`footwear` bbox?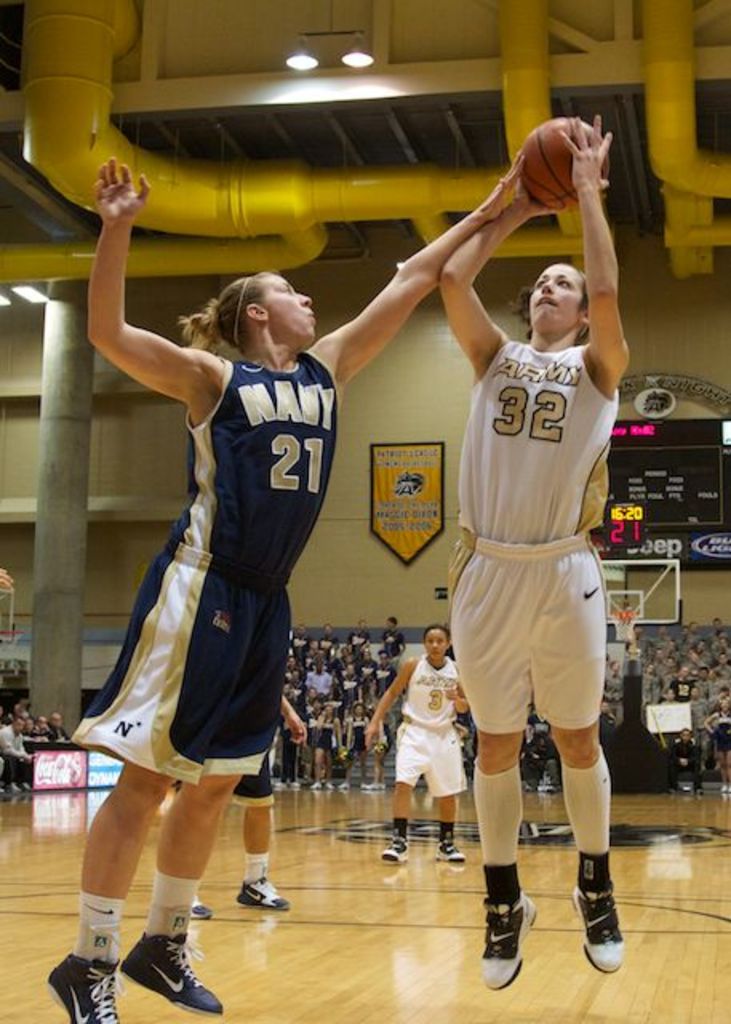
l=525, t=786, r=539, b=794
